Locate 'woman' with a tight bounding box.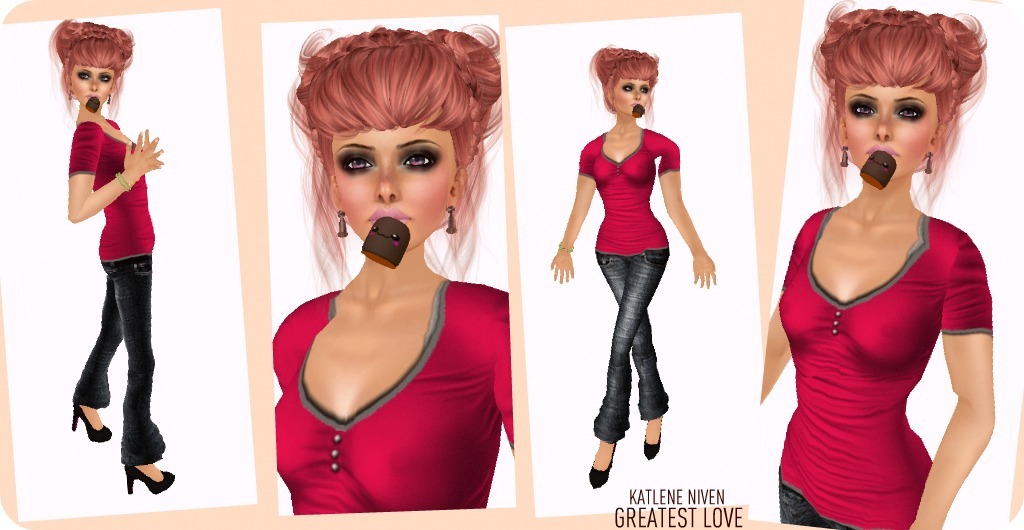
box(747, 0, 1023, 529).
